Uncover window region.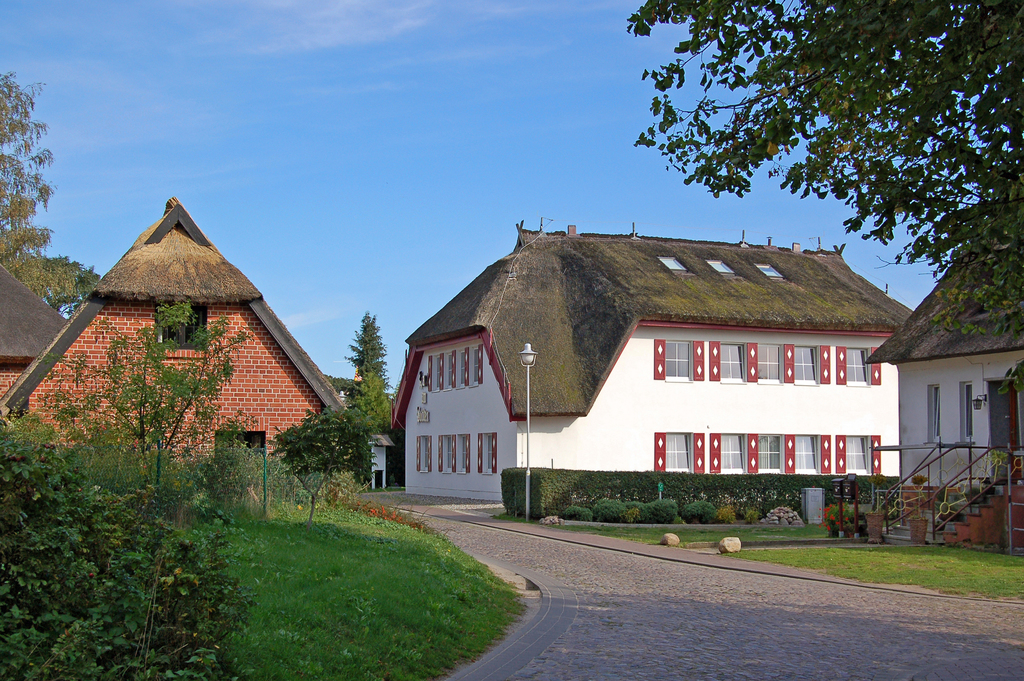
Uncovered: box(848, 349, 869, 388).
